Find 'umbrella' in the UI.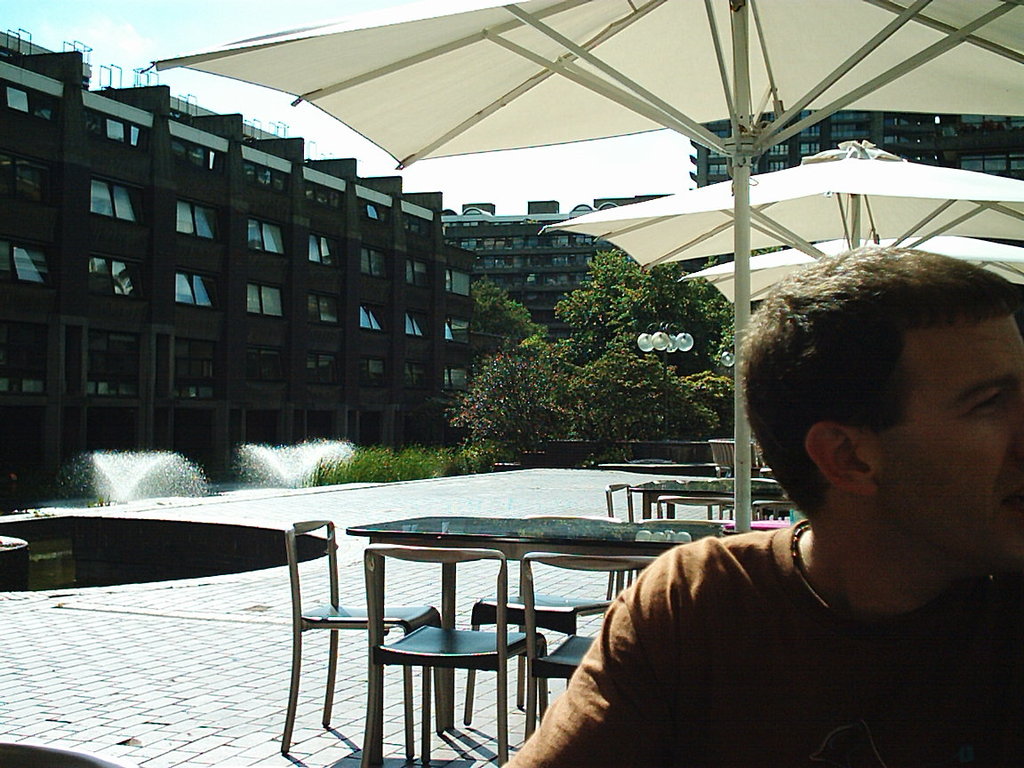
UI element at 539,144,1023,268.
